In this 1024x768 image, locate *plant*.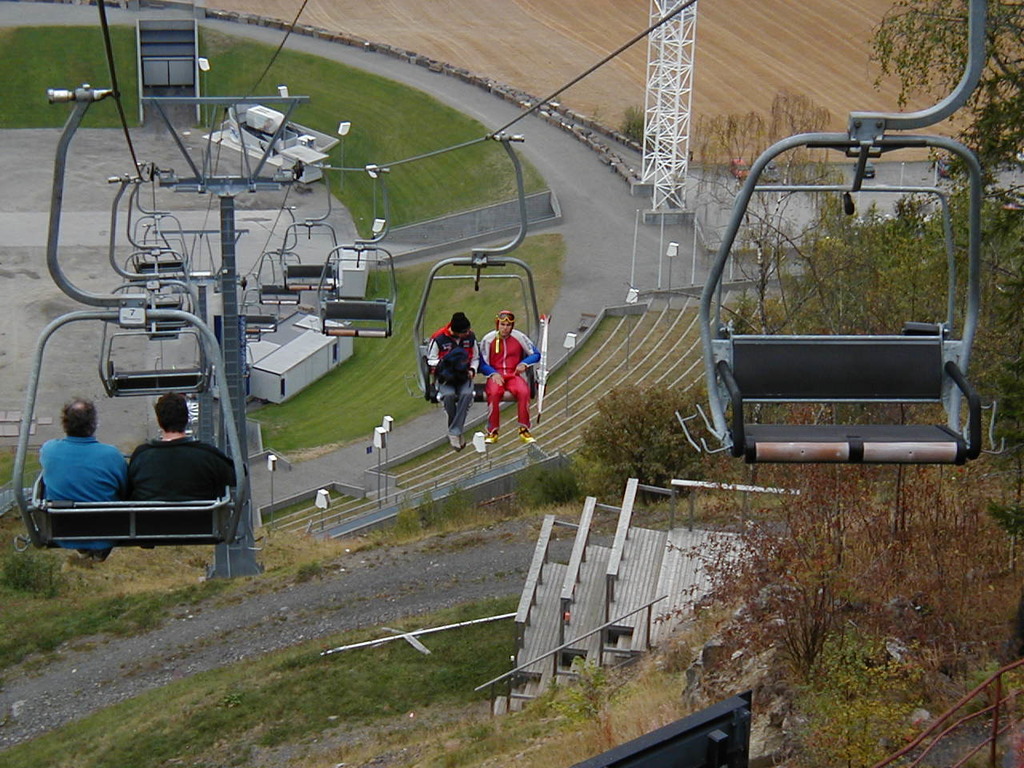
Bounding box: (519, 462, 579, 512).
